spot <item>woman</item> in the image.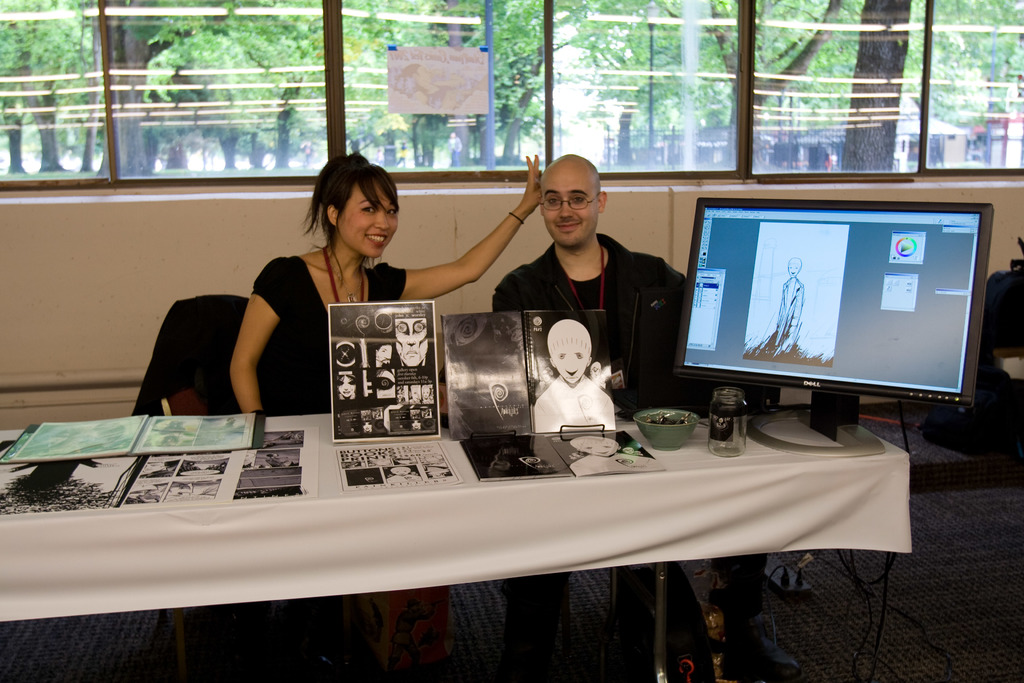
<item>woman</item> found at Rect(188, 115, 584, 682).
